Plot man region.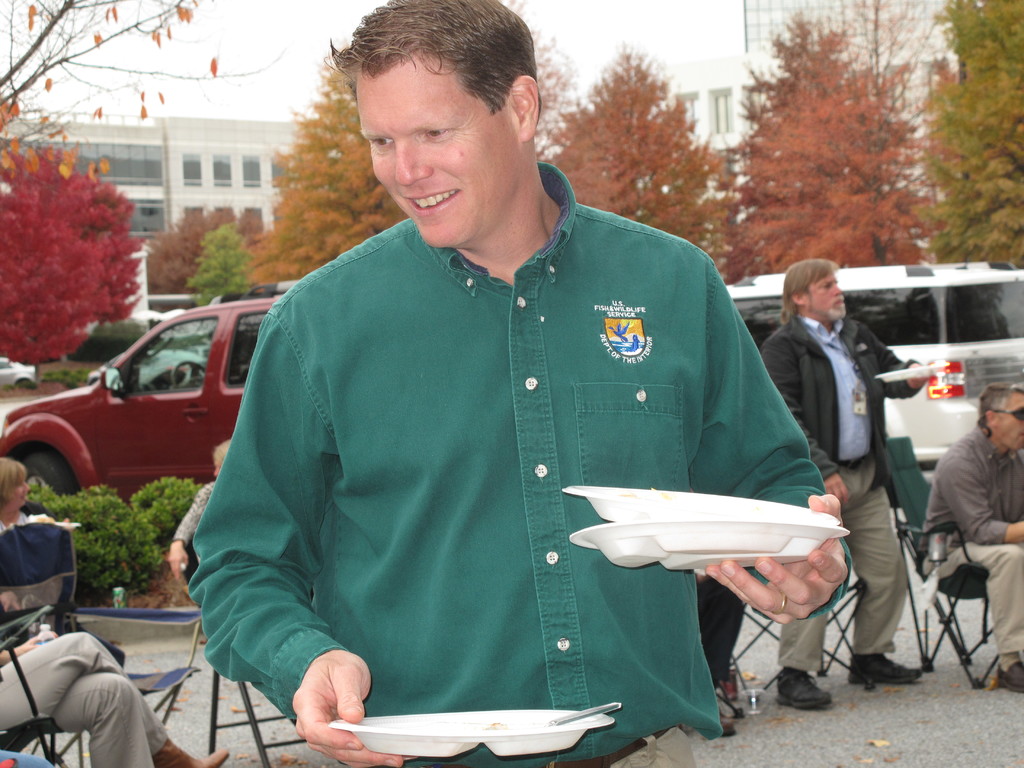
Plotted at locate(920, 377, 1023, 696).
